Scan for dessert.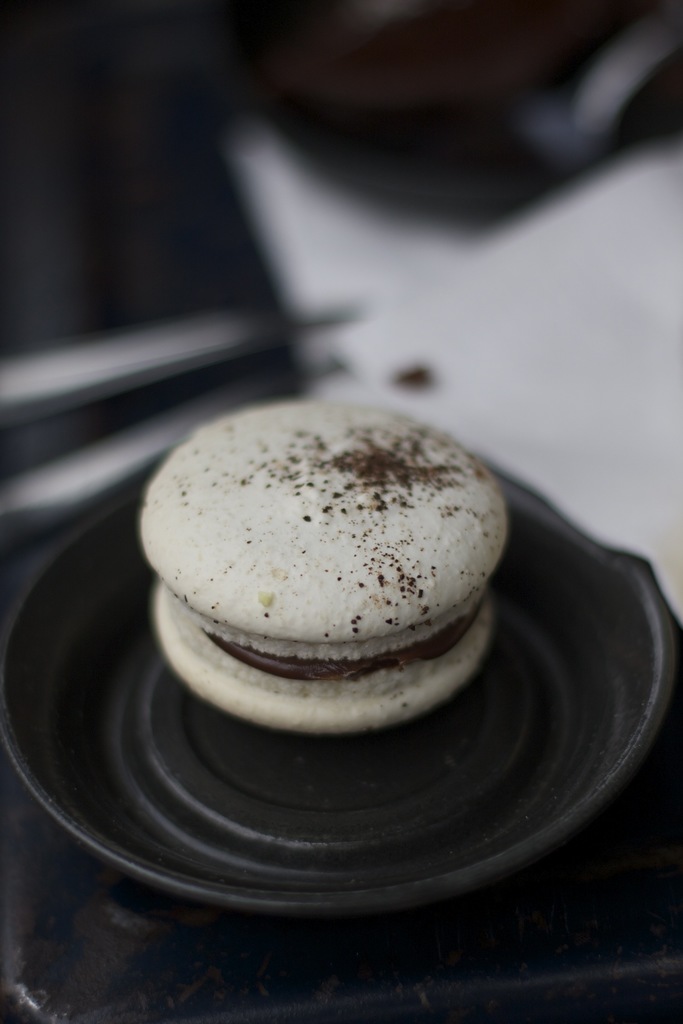
Scan result: <box>144,382,526,746</box>.
